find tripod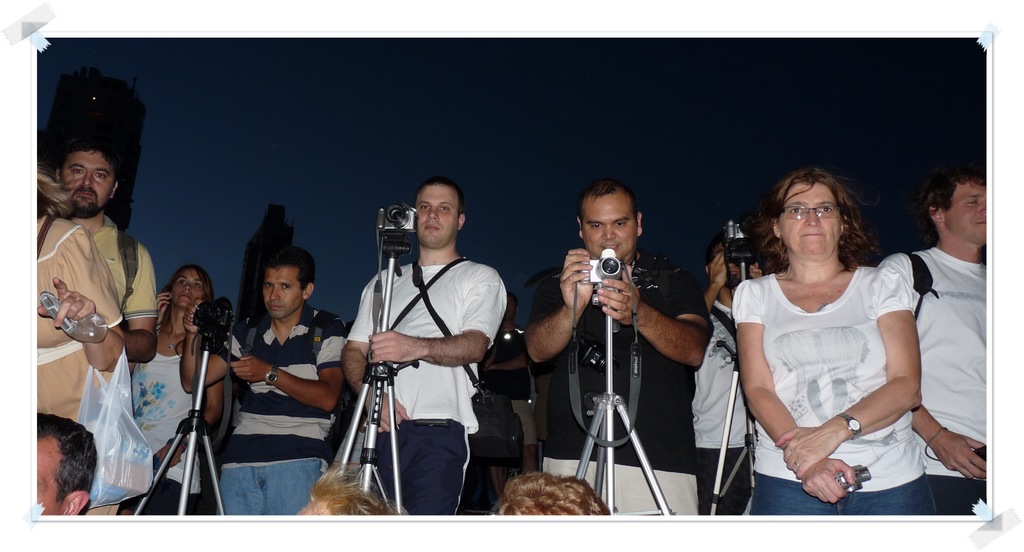
locate(709, 261, 759, 516)
